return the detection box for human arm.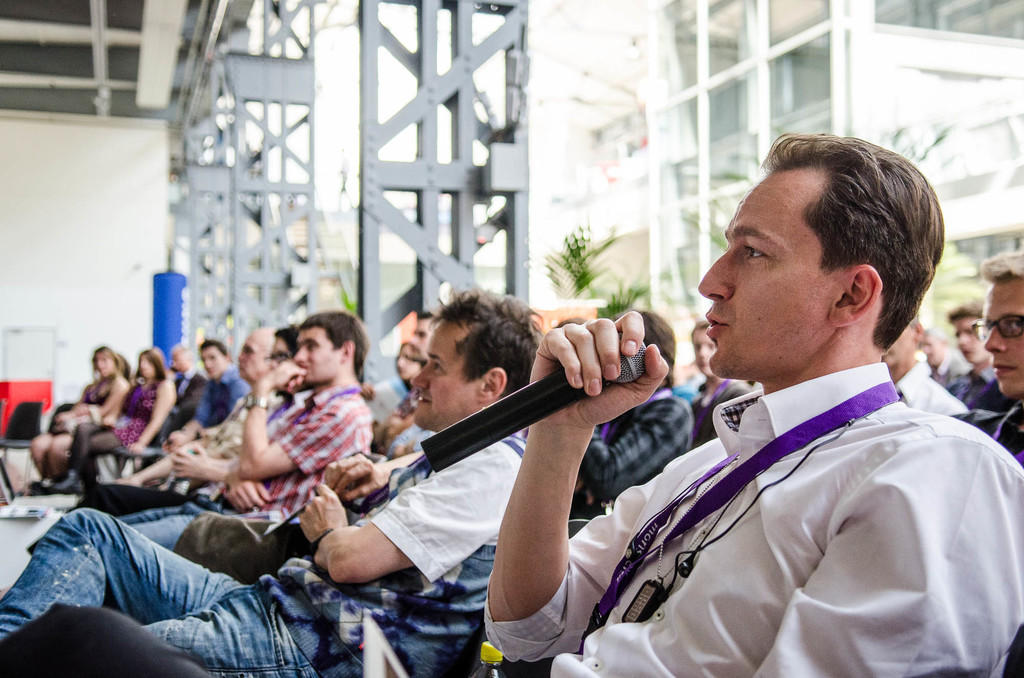
crop(582, 397, 691, 505).
